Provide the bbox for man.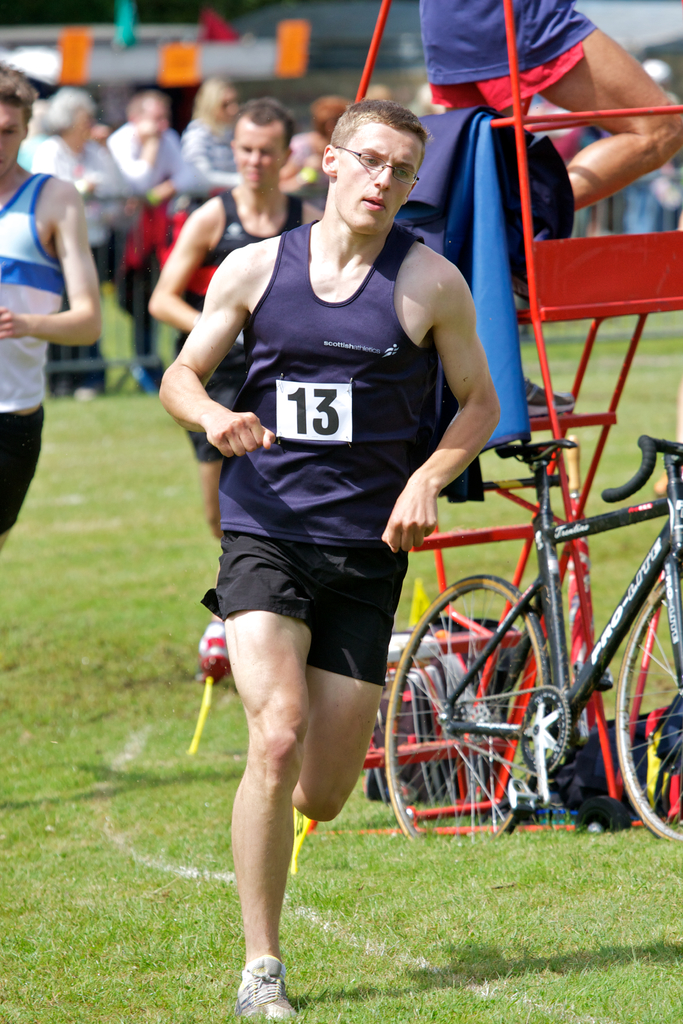
x1=152 y1=96 x2=497 y2=1023.
